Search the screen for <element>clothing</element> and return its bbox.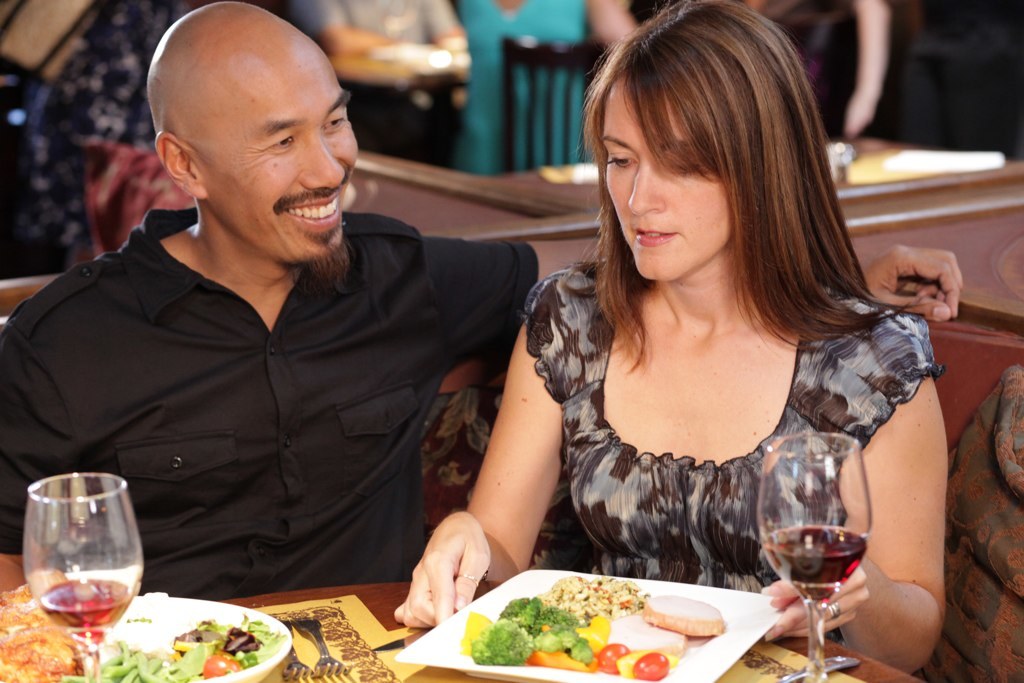
Found: (290,0,468,87).
